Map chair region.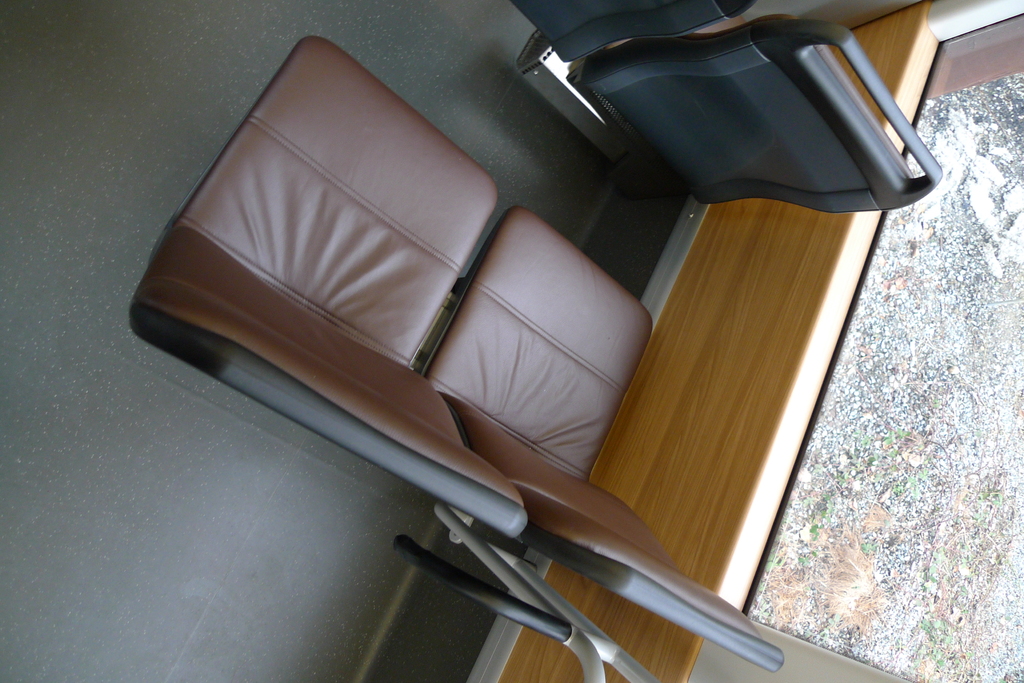
Mapped to crop(129, 34, 534, 542).
